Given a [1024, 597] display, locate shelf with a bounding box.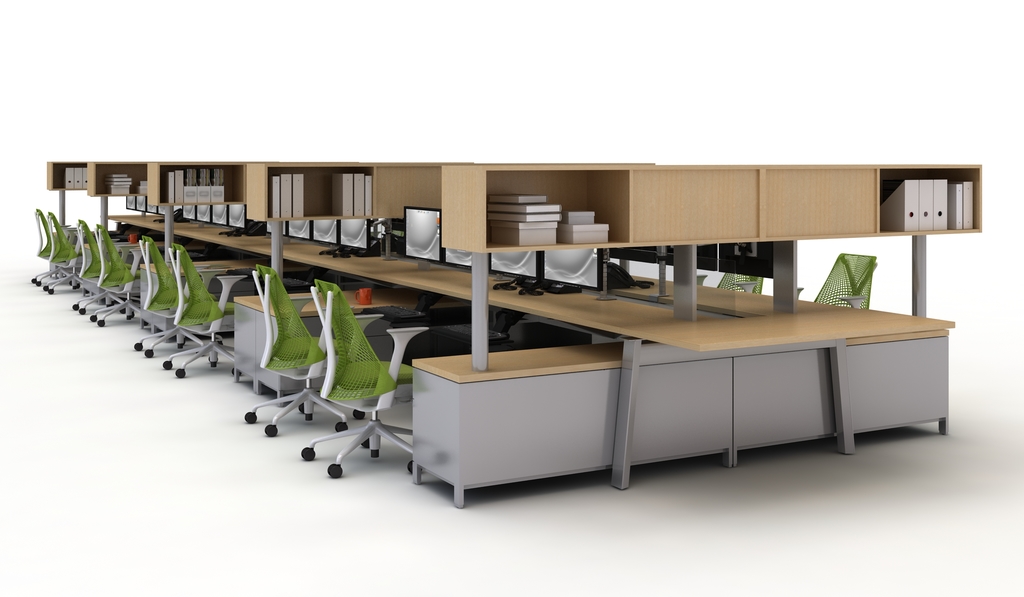
Located: box(43, 163, 111, 244).
